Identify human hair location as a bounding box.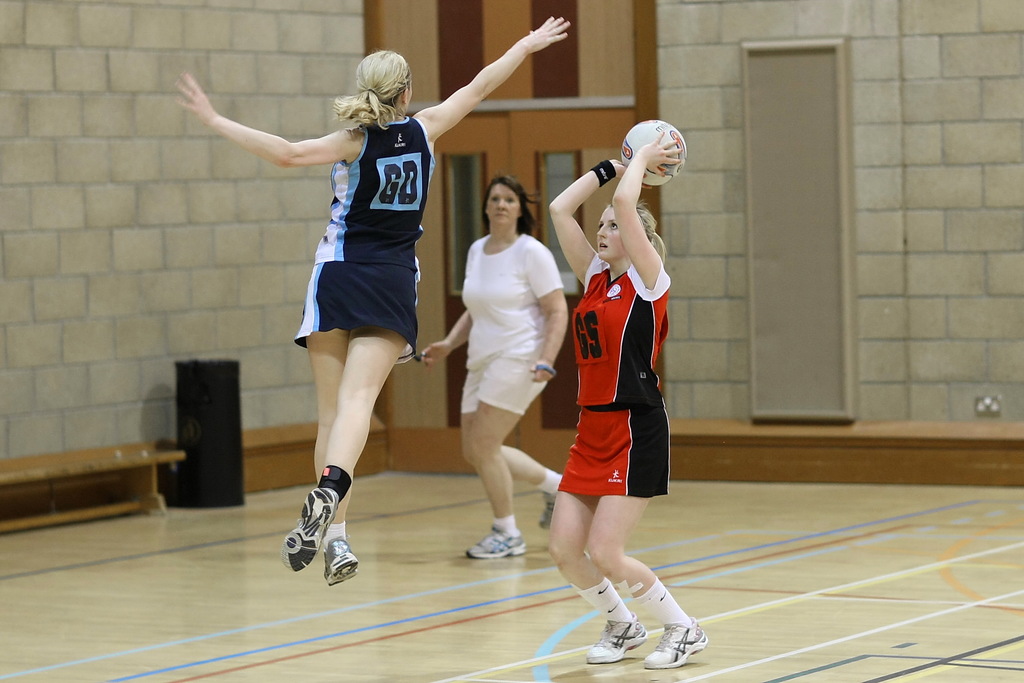
crop(610, 201, 667, 261).
